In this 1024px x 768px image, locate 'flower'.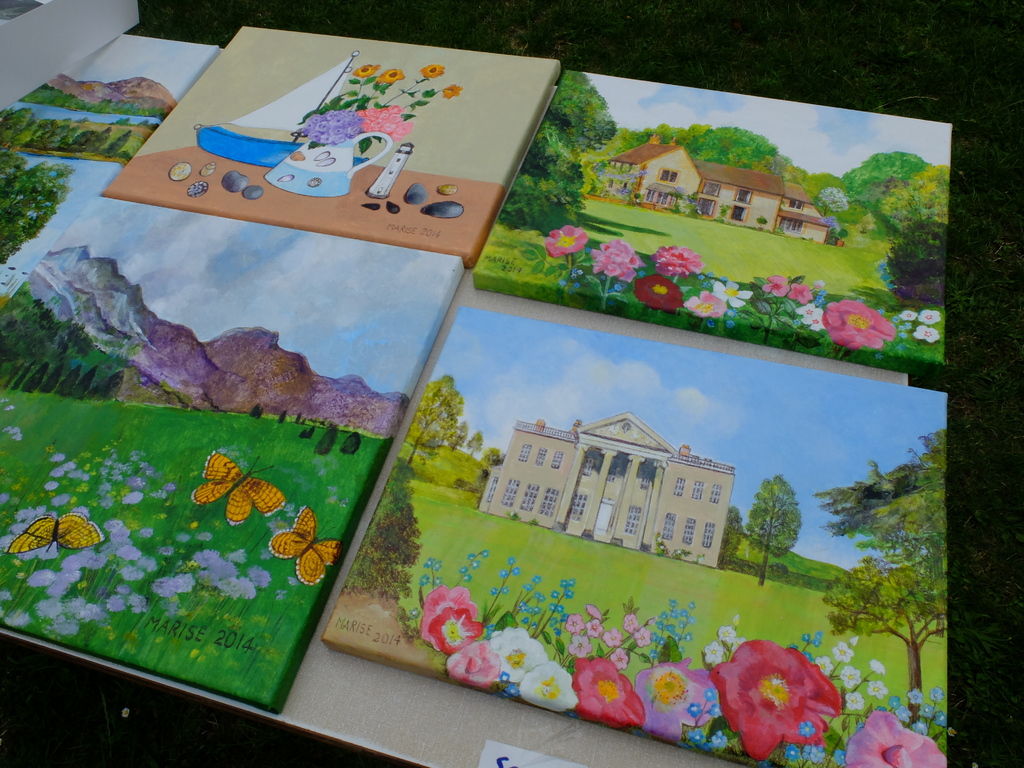
Bounding box: Rect(871, 655, 884, 675).
